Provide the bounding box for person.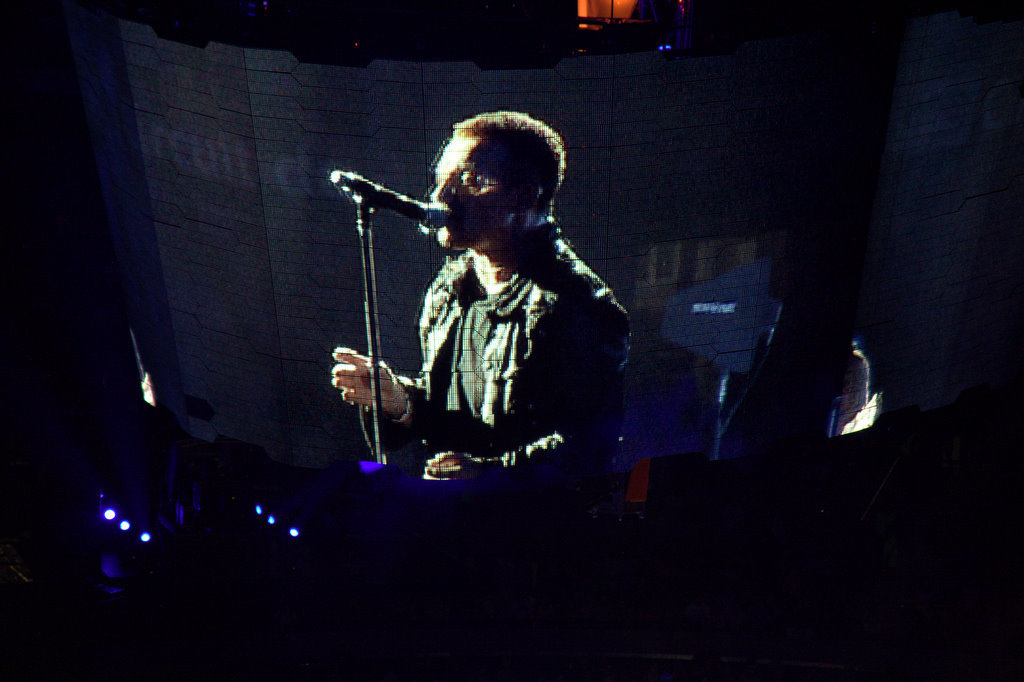
<box>370,99,636,520</box>.
